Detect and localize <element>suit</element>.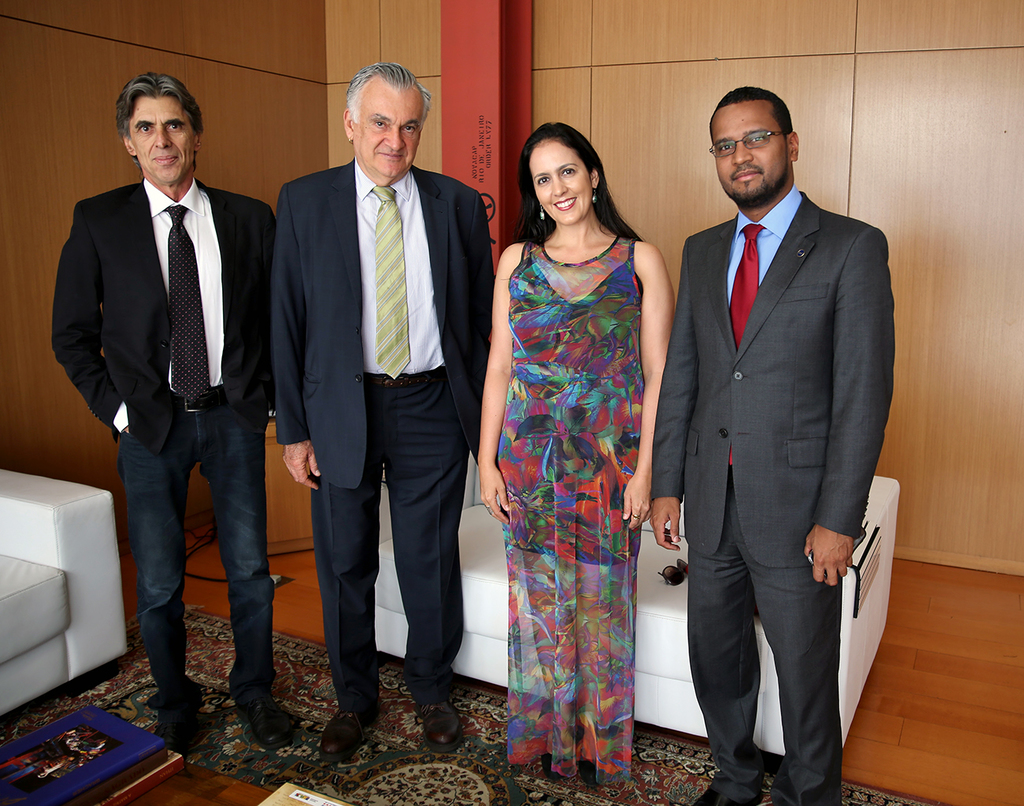
Localized at {"x1": 48, "y1": 176, "x2": 273, "y2": 448}.
